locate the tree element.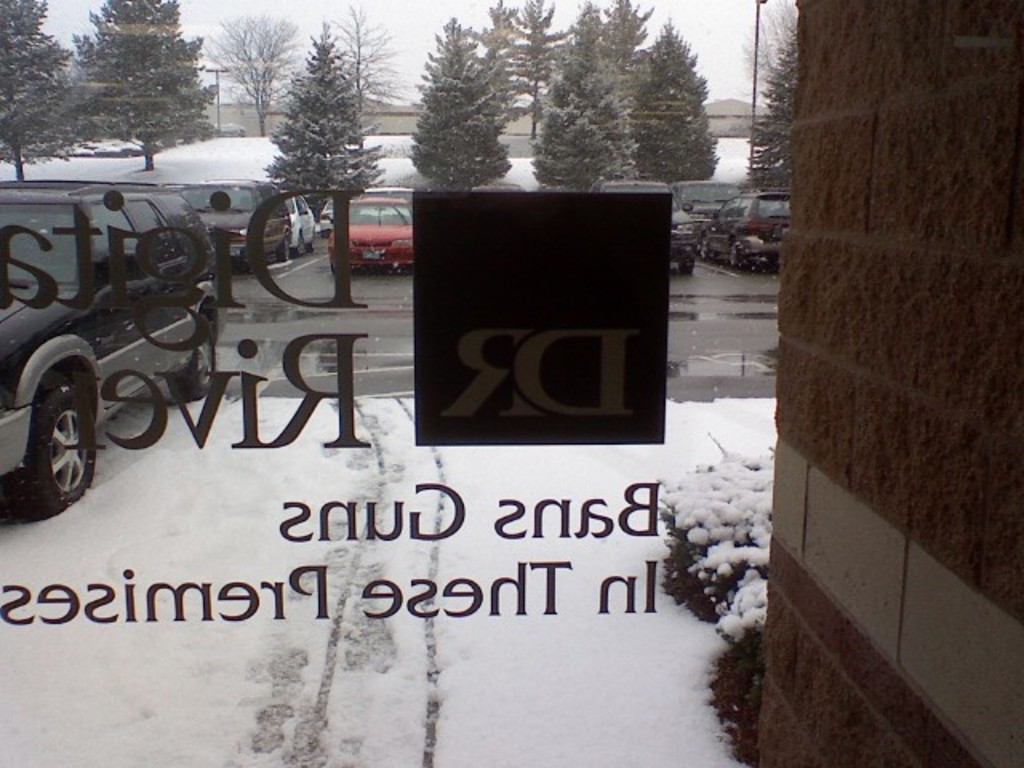
Element bbox: locate(202, 5, 298, 146).
